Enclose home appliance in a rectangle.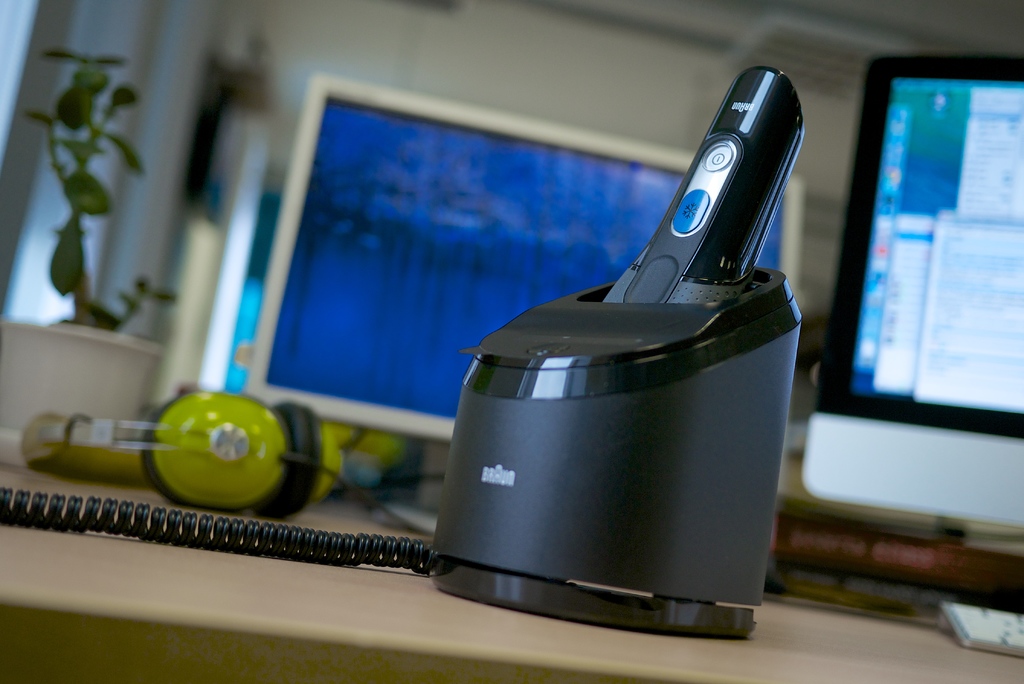
[left=236, top=72, right=803, bottom=527].
